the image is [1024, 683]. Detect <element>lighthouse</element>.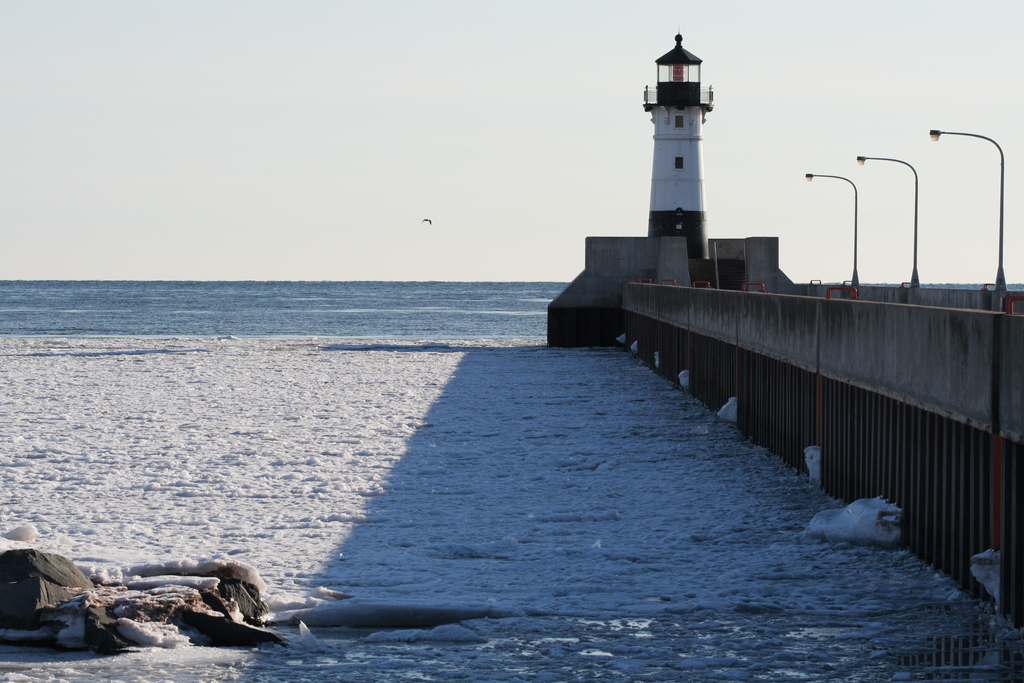
Detection: bbox(605, 42, 760, 265).
